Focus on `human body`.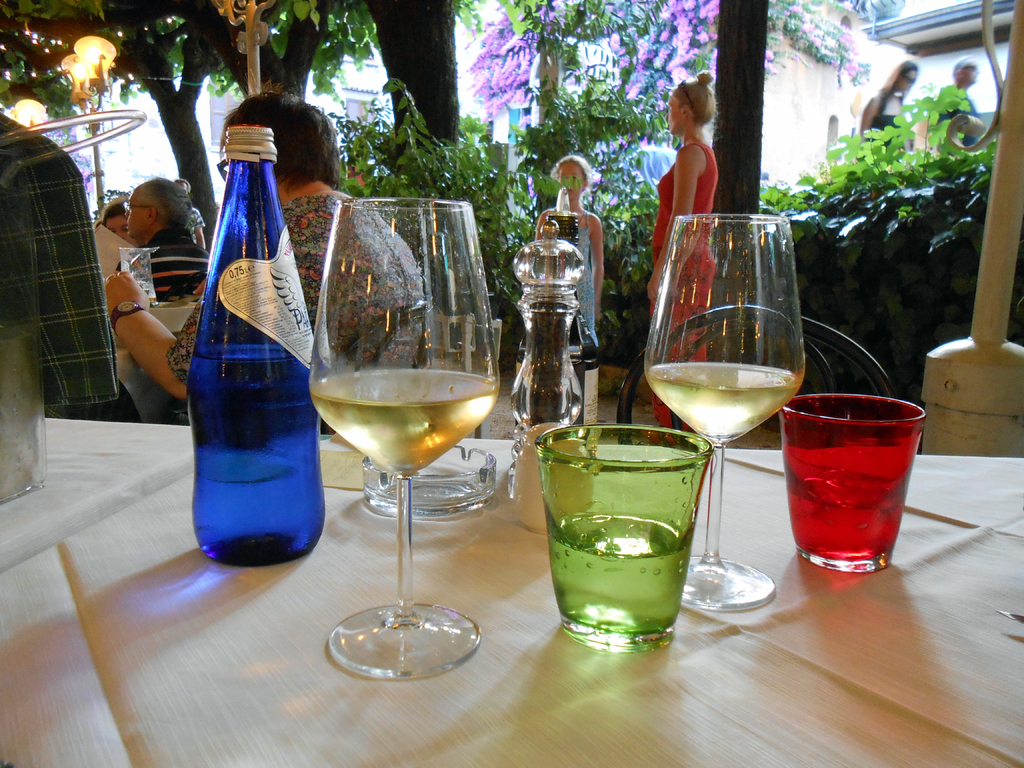
Focused at 100, 92, 433, 423.
